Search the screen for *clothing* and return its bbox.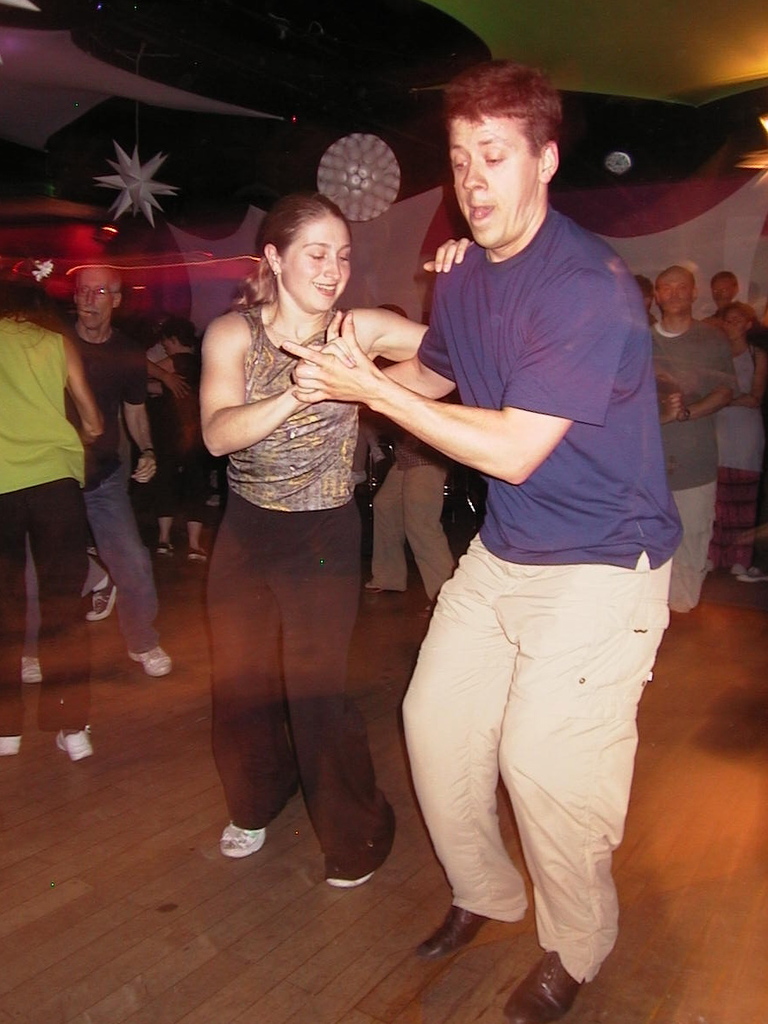
Found: {"x1": 649, "y1": 318, "x2": 738, "y2": 616}.
